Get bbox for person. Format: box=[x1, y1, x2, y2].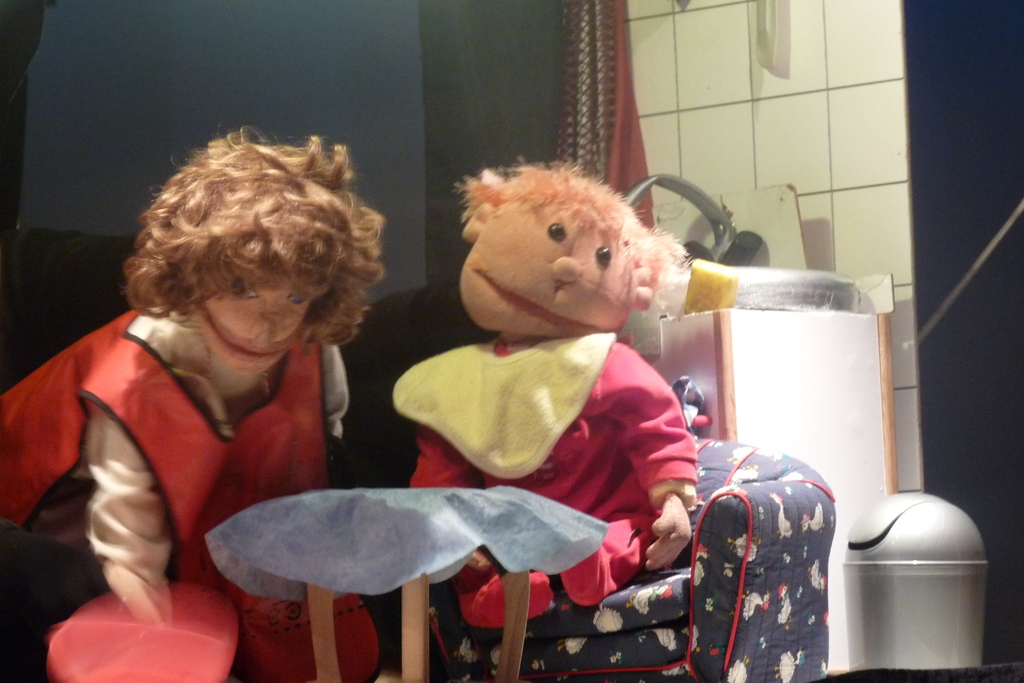
box=[0, 117, 385, 682].
